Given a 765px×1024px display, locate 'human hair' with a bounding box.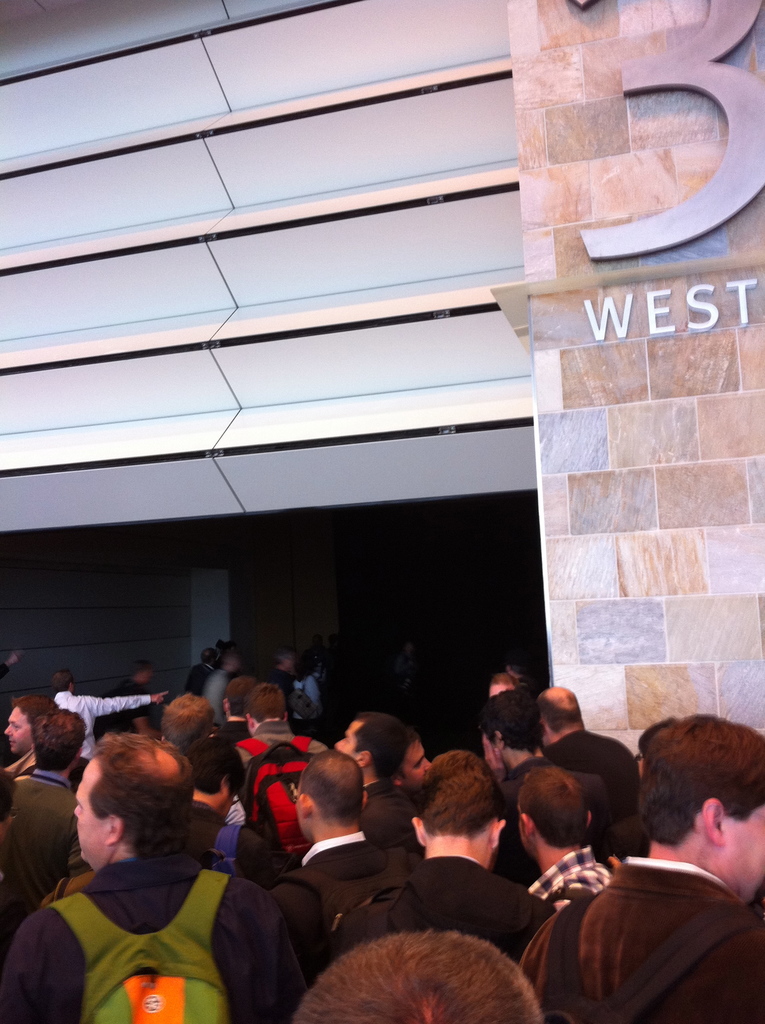
Located: {"x1": 535, "y1": 684, "x2": 581, "y2": 732}.
